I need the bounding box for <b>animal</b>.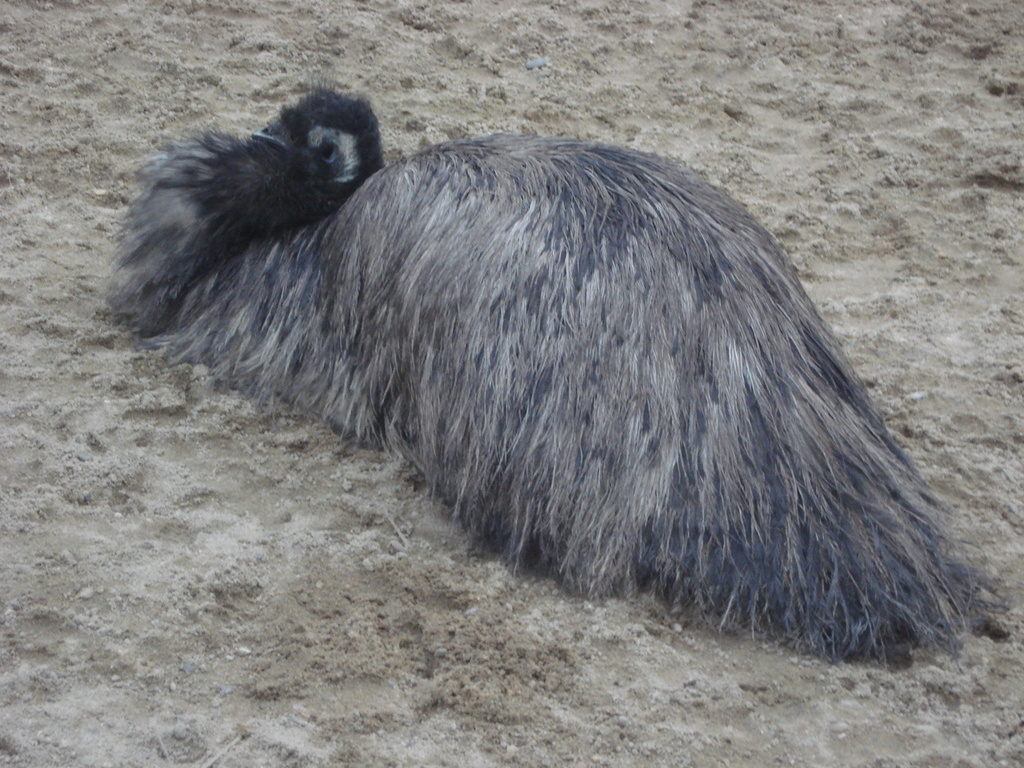
Here it is: Rect(91, 72, 1012, 674).
